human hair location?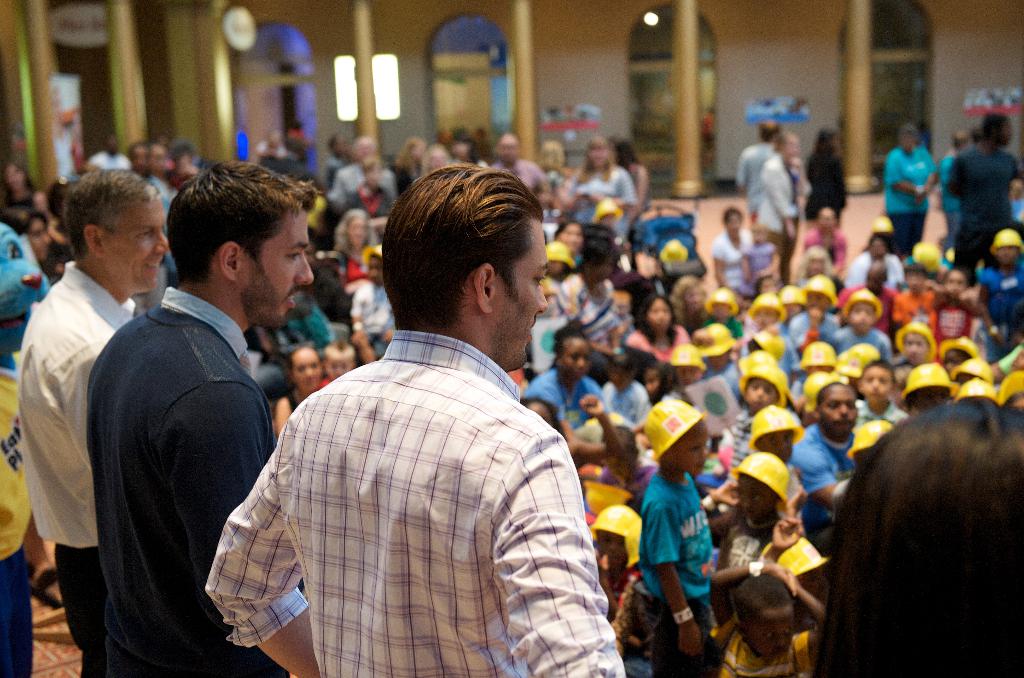
bbox=[813, 392, 1023, 677]
